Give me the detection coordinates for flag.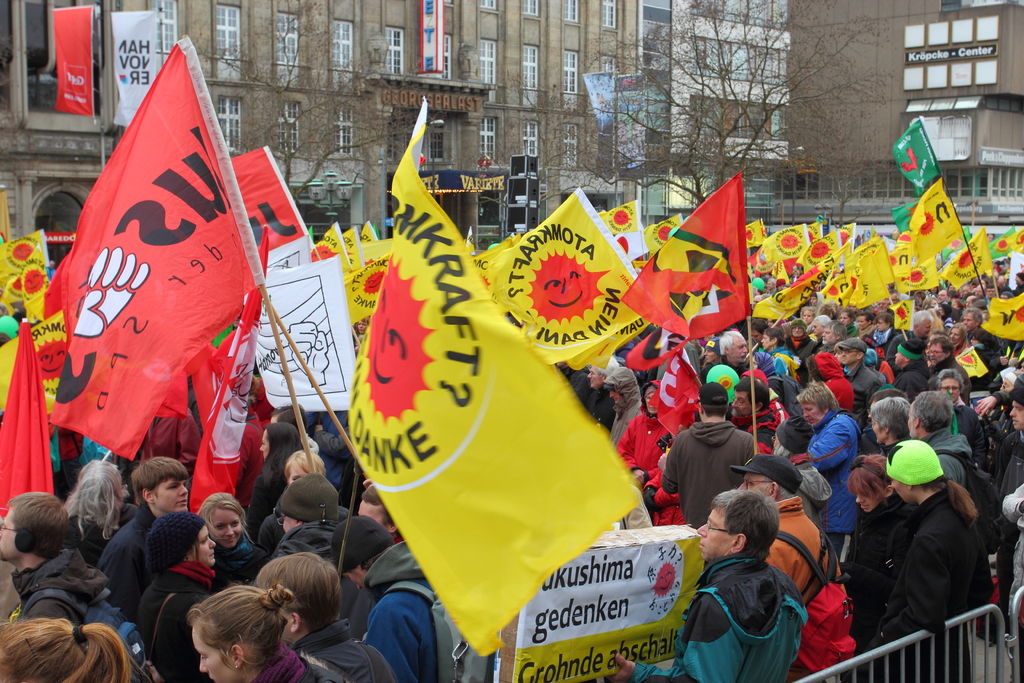
0,224,47,297.
